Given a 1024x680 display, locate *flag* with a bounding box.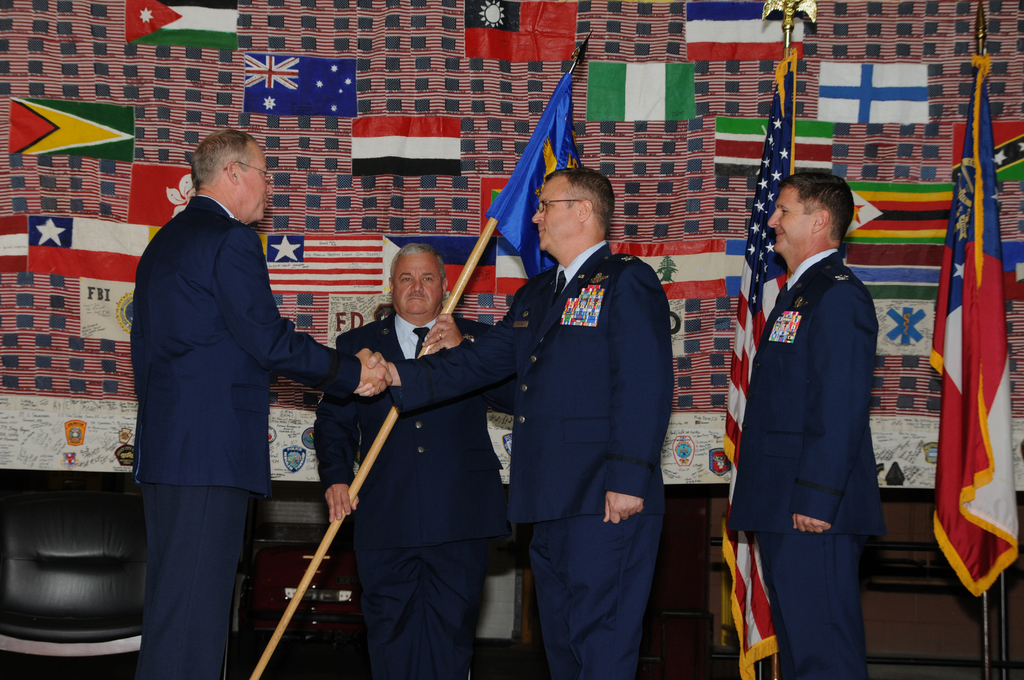
Located: <bbox>607, 240, 724, 304</bbox>.
